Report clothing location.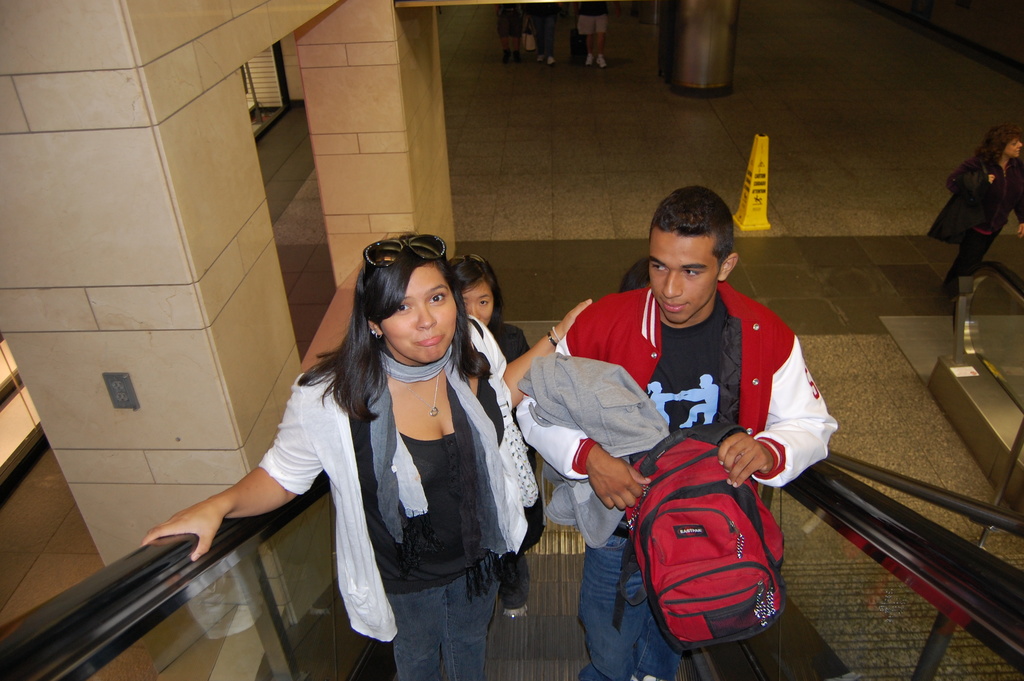
Report: 512:280:842:680.
